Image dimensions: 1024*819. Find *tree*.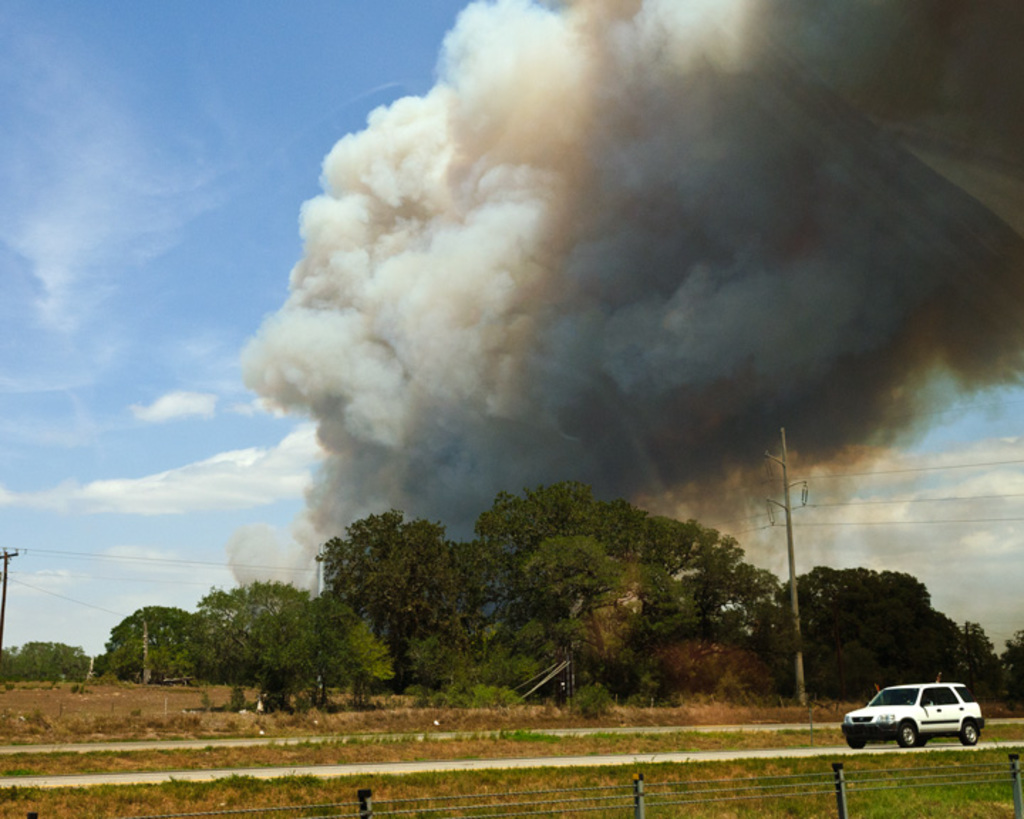
[left=489, top=503, right=792, bottom=680].
